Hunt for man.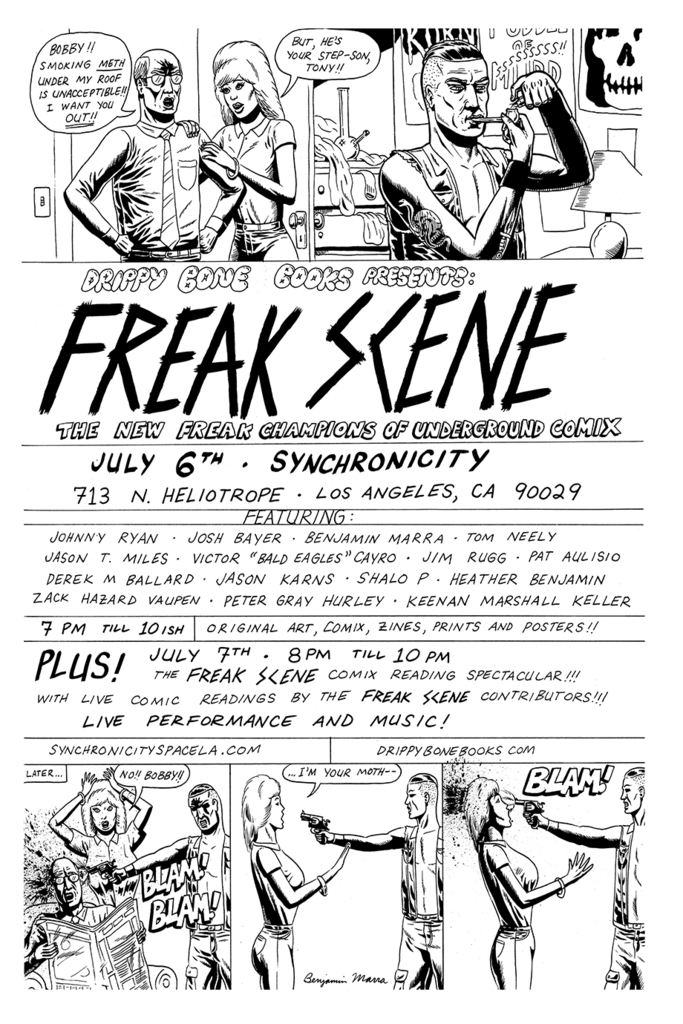
Hunted down at 309 773 442 989.
